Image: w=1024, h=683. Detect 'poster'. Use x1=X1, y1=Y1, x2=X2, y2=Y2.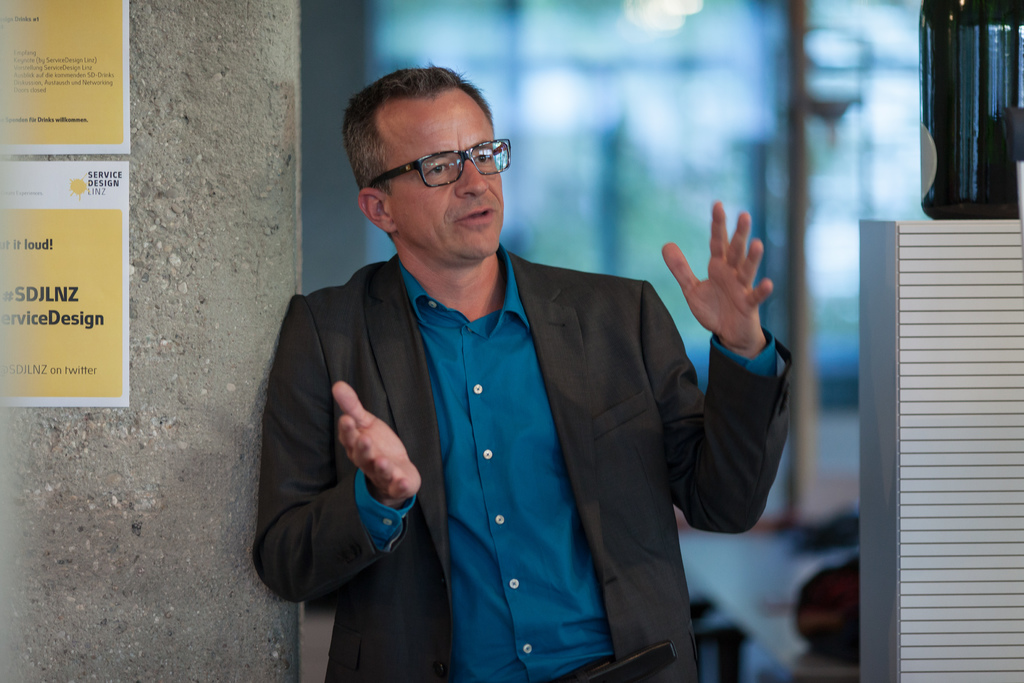
x1=0, y1=0, x2=127, y2=153.
